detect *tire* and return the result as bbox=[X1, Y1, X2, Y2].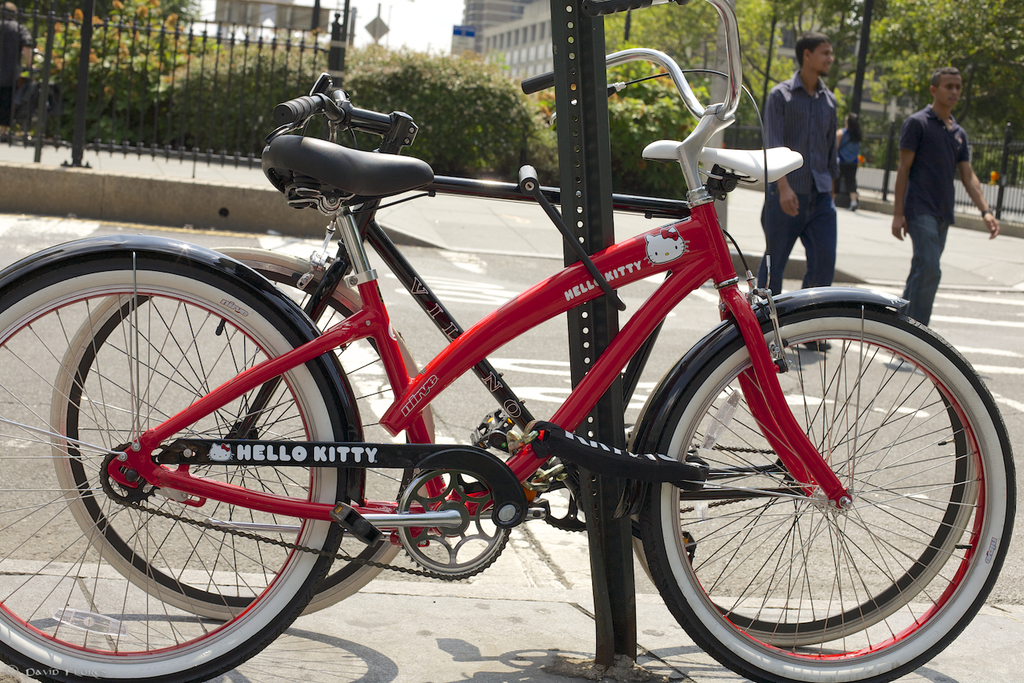
bbox=[0, 250, 350, 682].
